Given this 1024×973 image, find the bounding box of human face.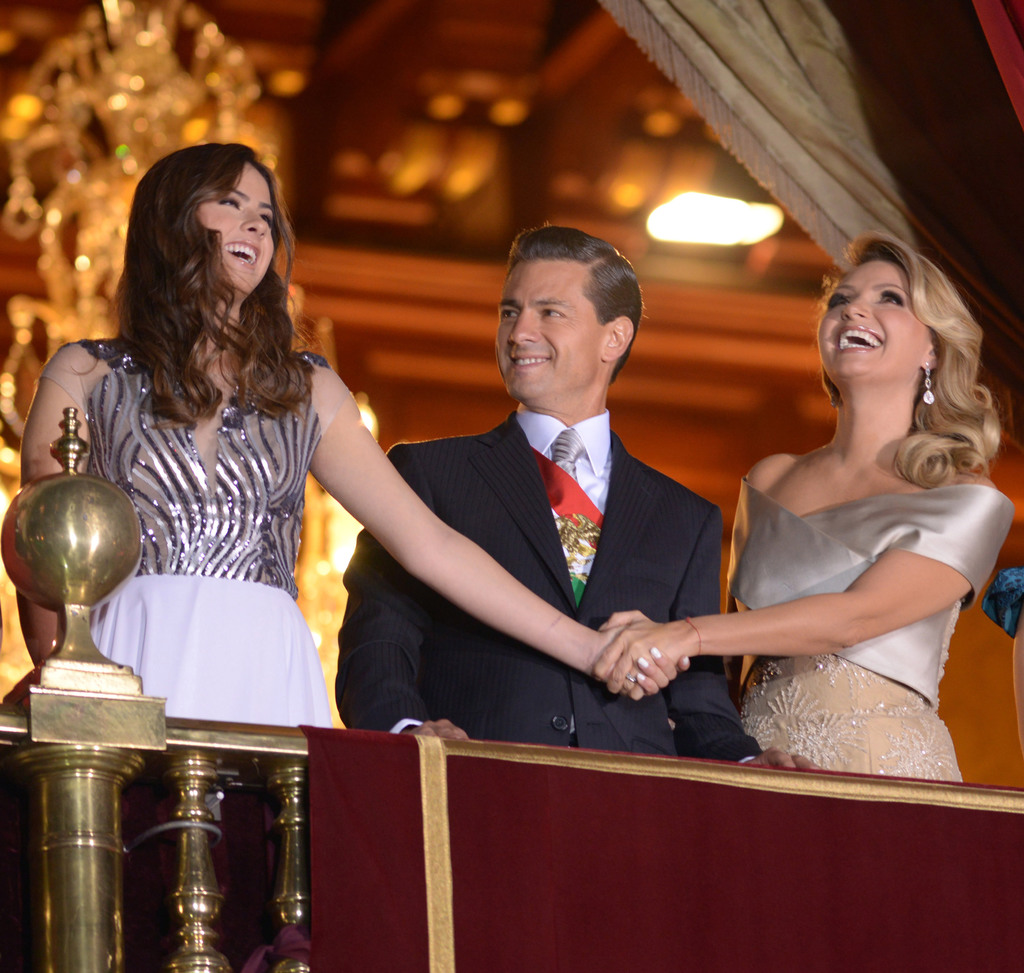
pyautogui.locateOnScreen(814, 259, 920, 372).
